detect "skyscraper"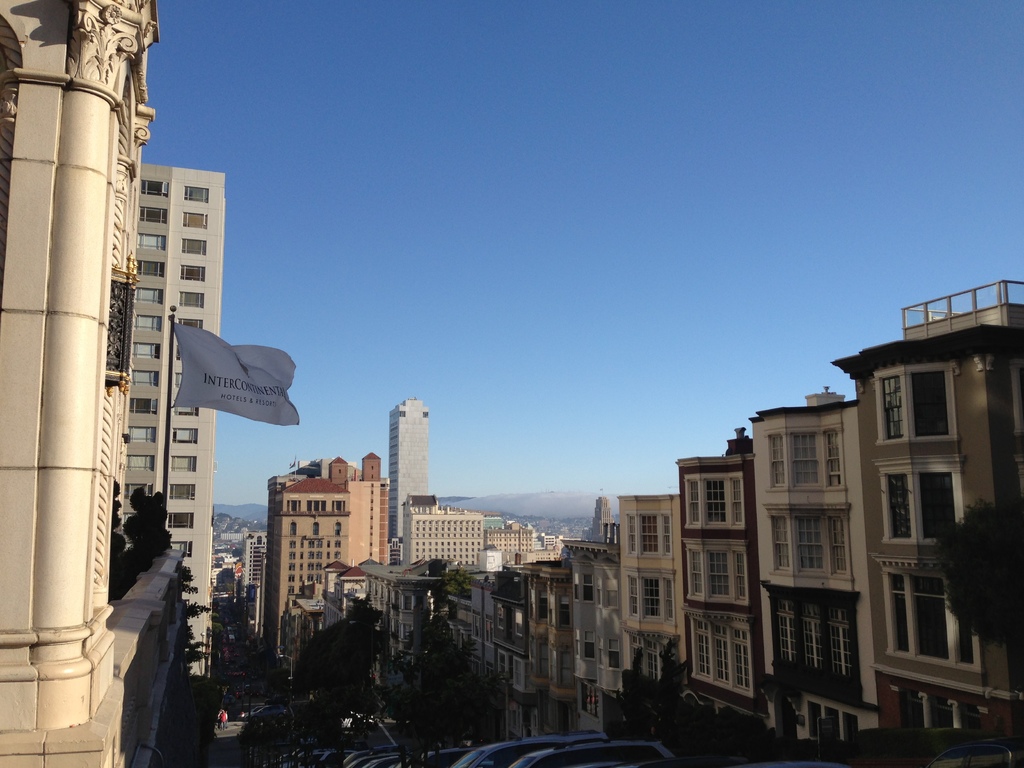
387, 398, 428, 538
